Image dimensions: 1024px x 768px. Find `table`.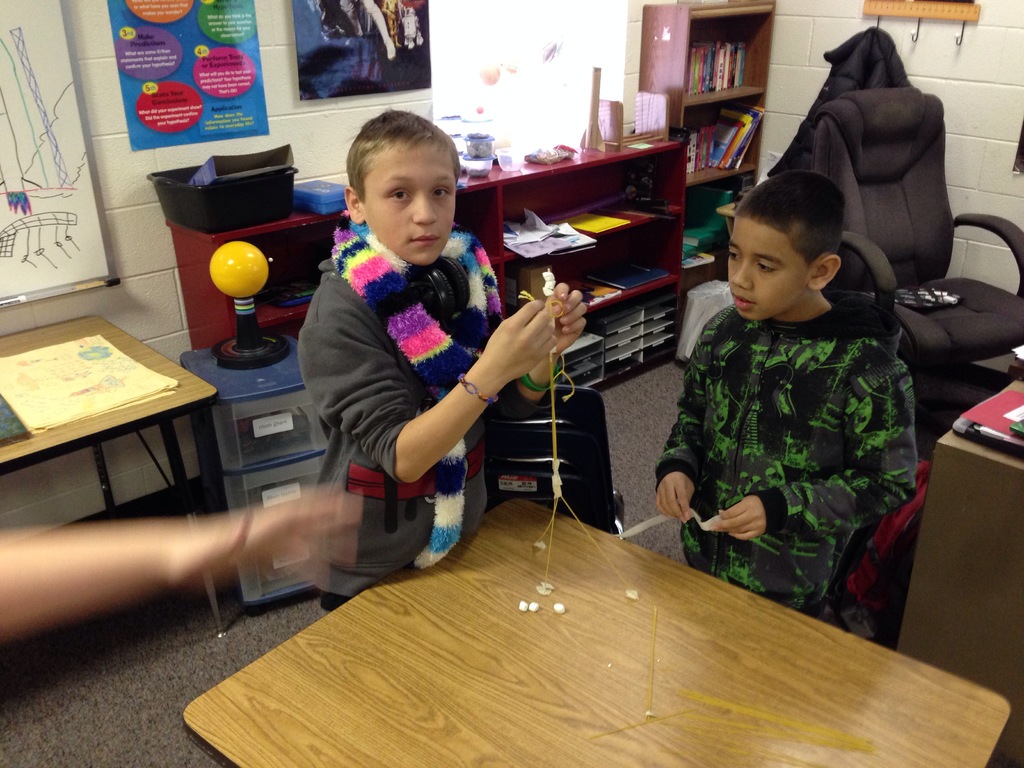
BBox(135, 474, 973, 767).
